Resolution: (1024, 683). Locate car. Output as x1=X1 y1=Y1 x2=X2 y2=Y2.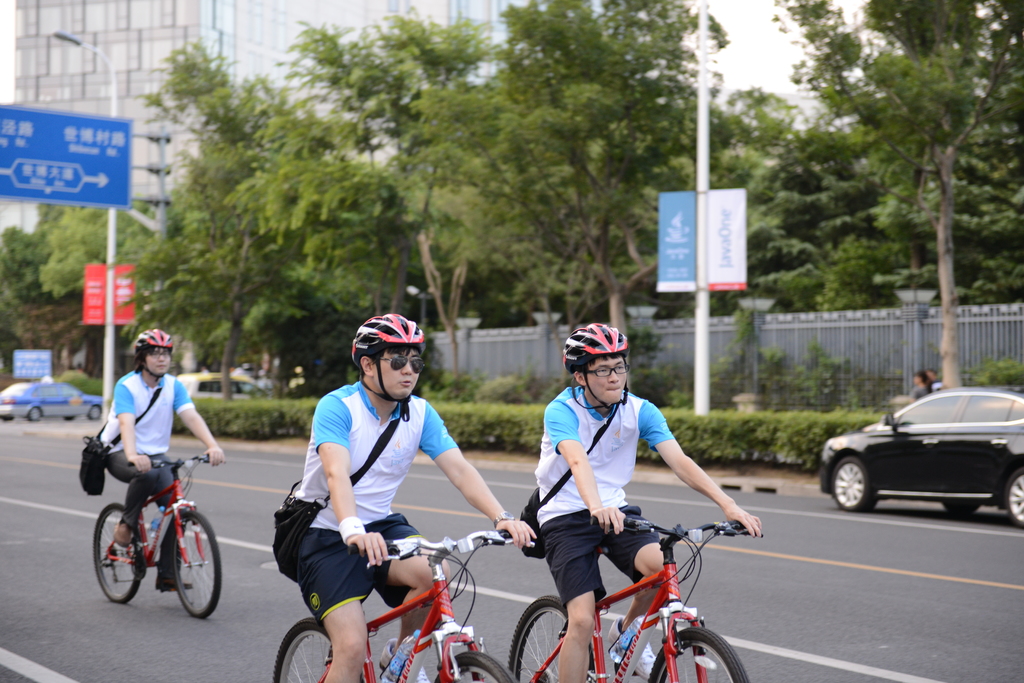
x1=815 y1=386 x2=1023 y2=533.
